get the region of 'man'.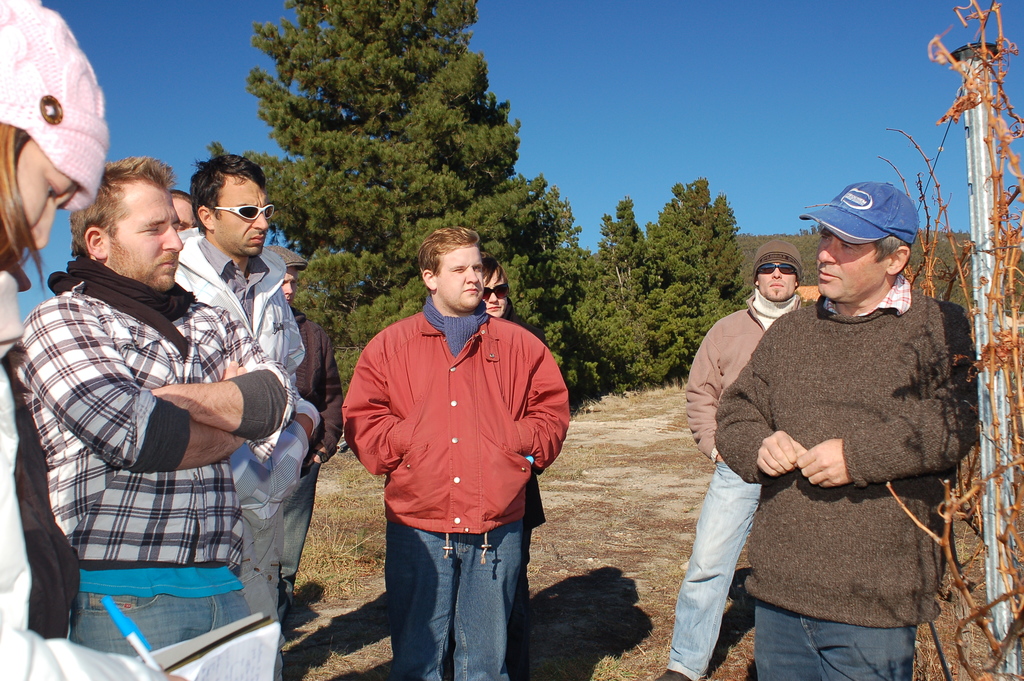
detection(343, 227, 571, 680).
